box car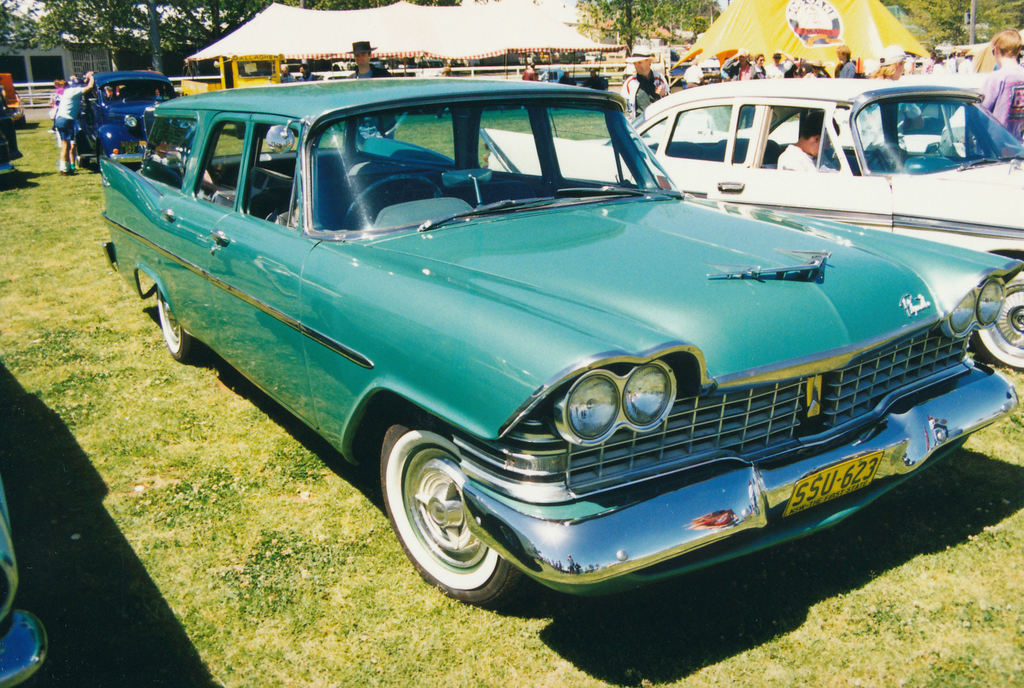
BBox(0, 85, 20, 159)
